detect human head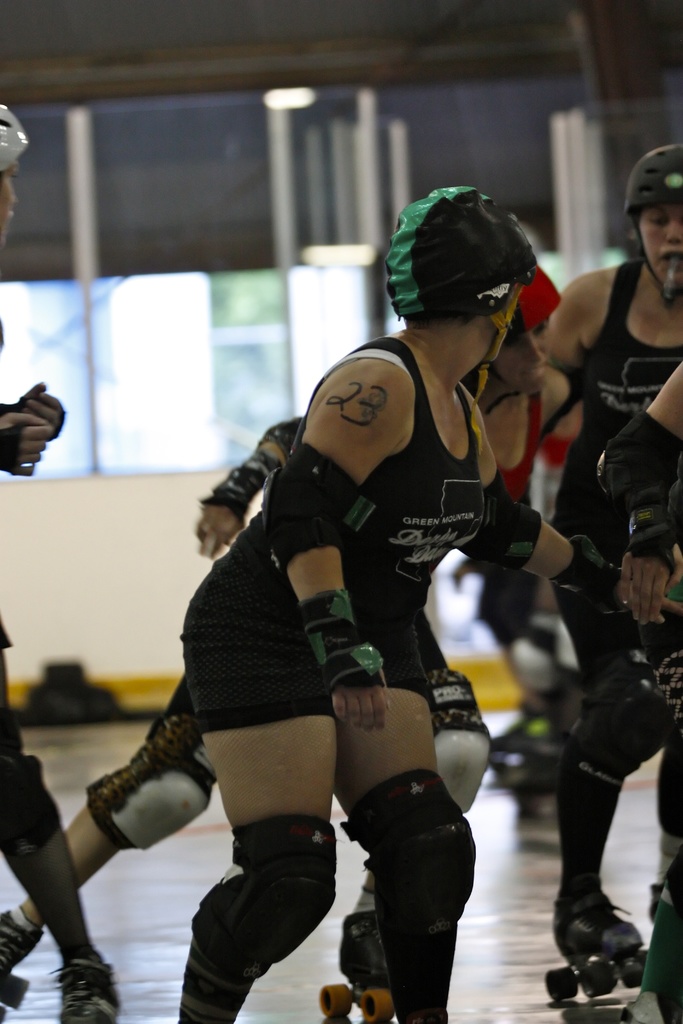
(391,197,543,373)
